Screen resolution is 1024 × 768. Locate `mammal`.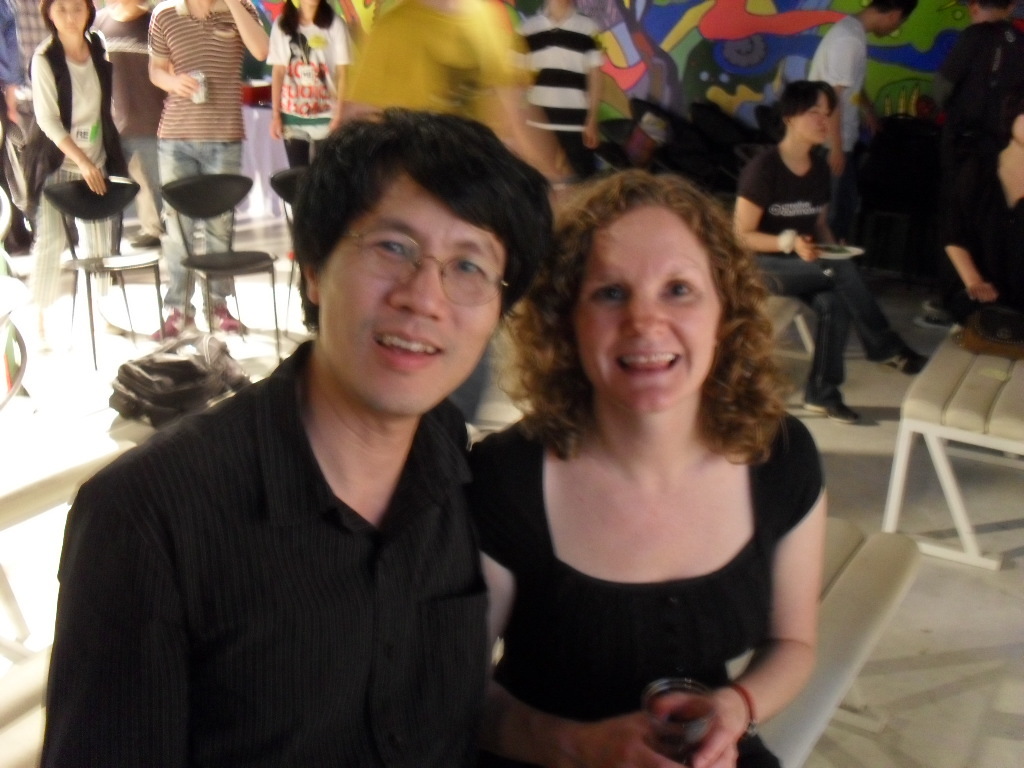
<region>266, 0, 359, 172</region>.
